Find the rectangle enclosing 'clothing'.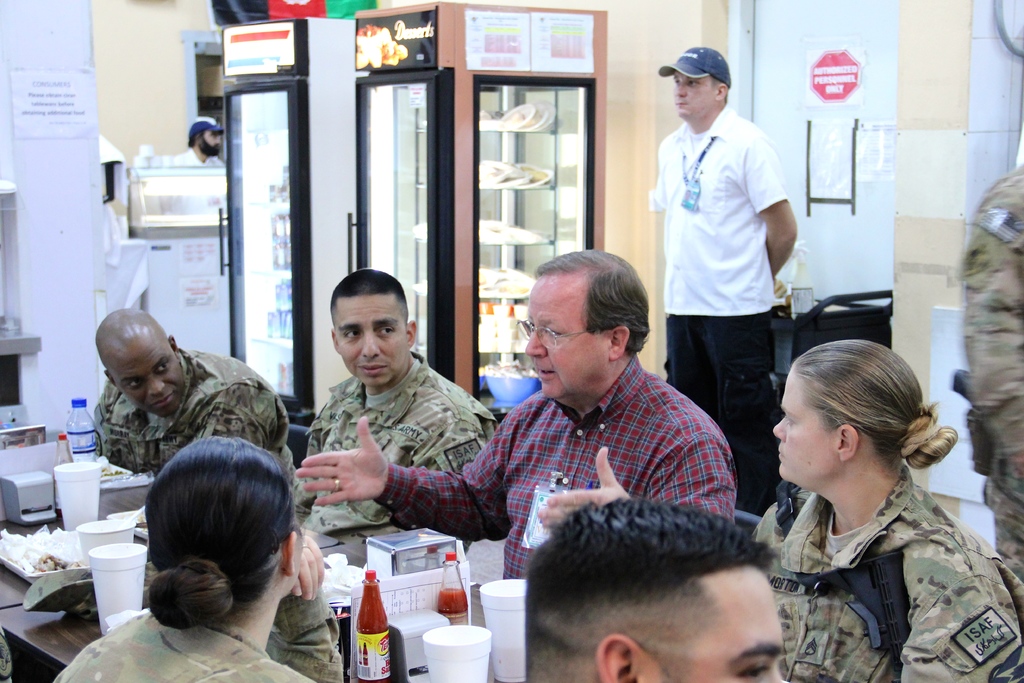
52 593 344 682.
